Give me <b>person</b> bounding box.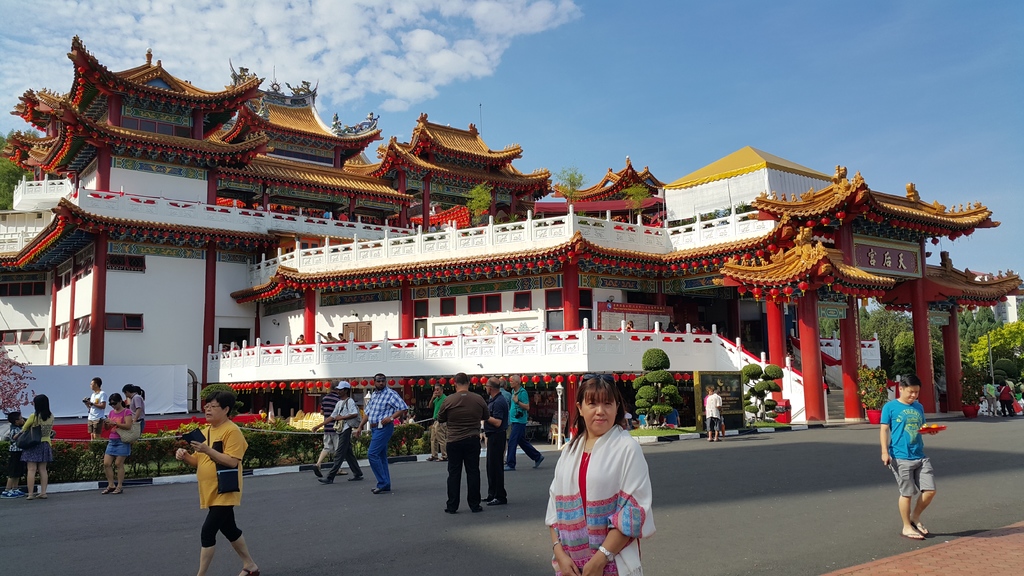
l=17, t=397, r=58, b=499.
